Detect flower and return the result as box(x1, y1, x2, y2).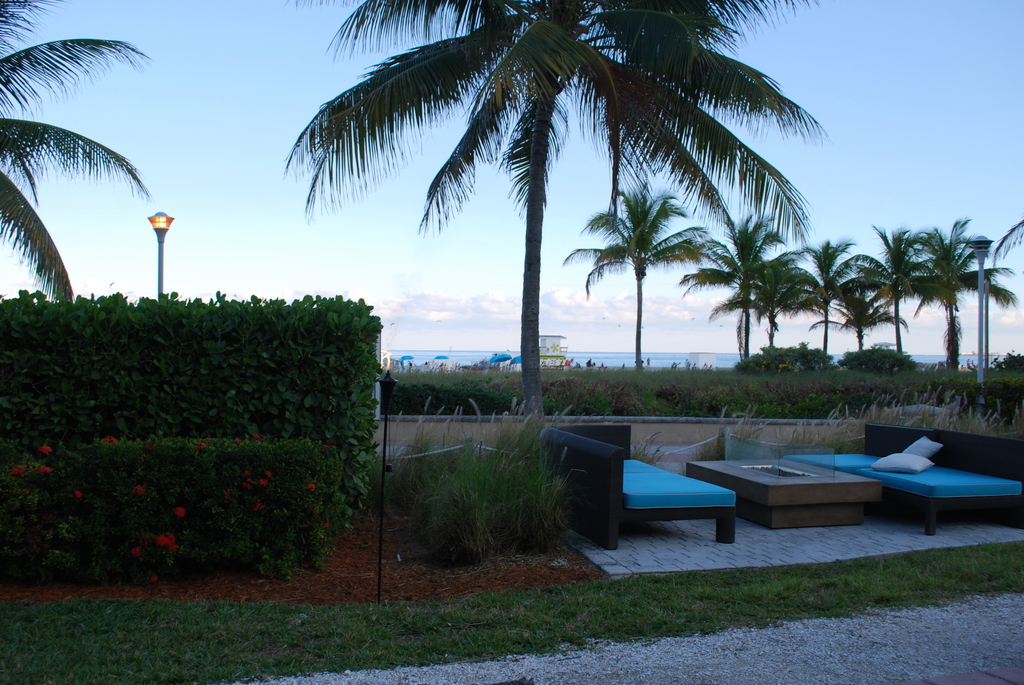
box(241, 476, 251, 492).
